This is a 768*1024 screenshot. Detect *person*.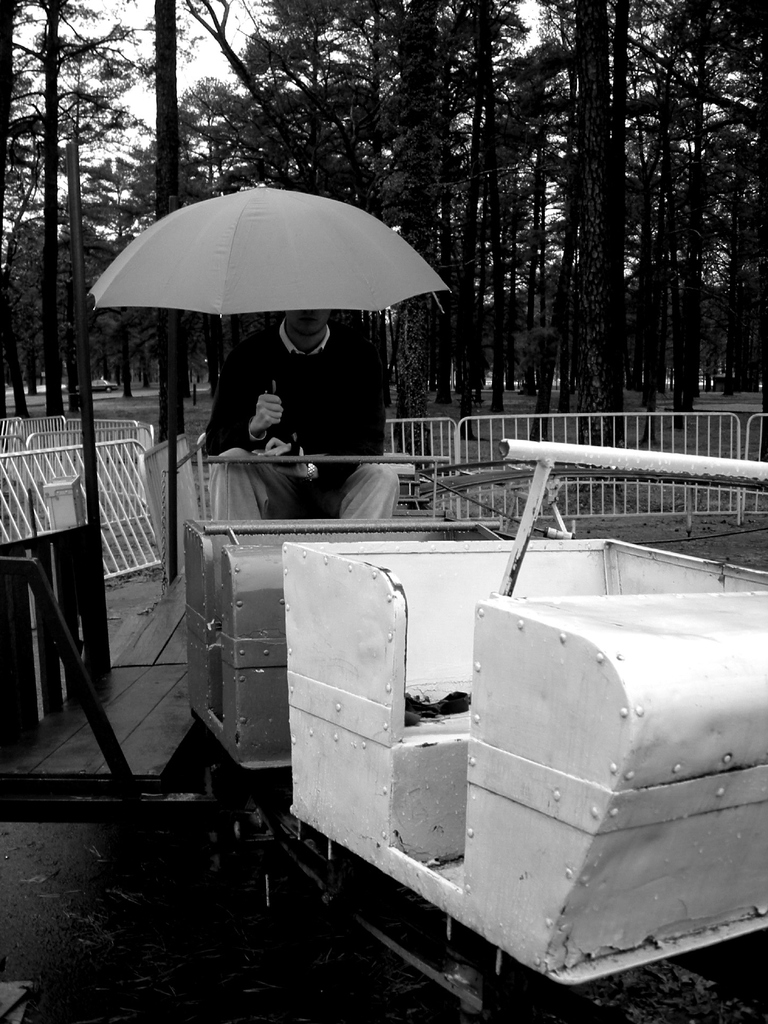
(x1=200, y1=307, x2=401, y2=518).
